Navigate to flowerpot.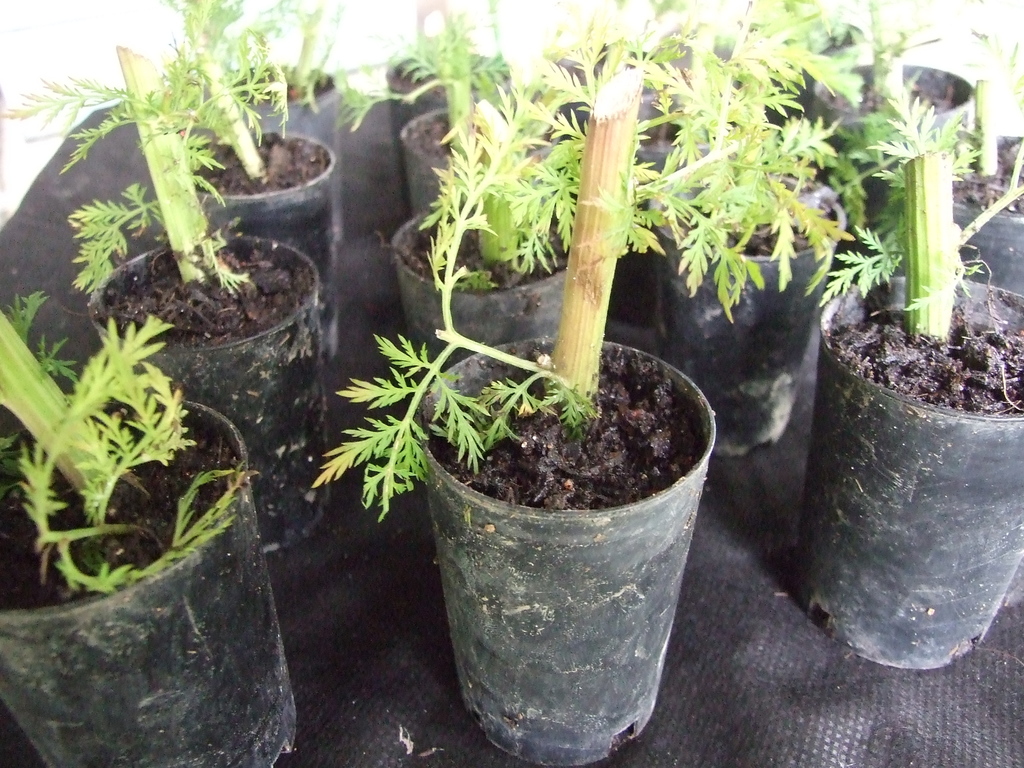
Navigation target: 946/129/1023/286.
